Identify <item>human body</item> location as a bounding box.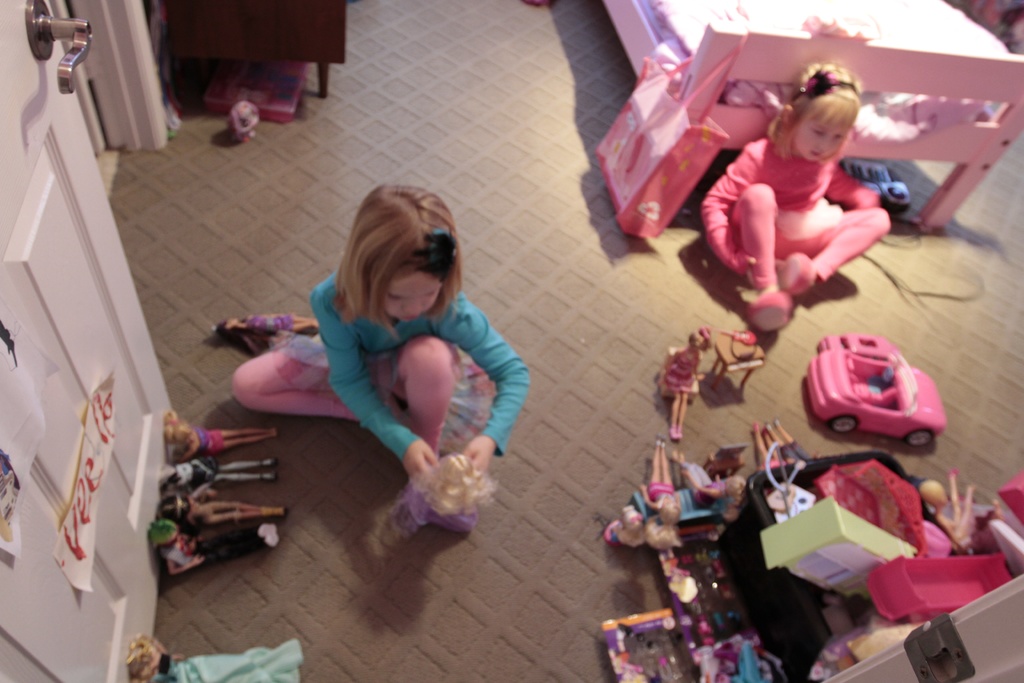
l=675, t=451, r=728, b=509.
